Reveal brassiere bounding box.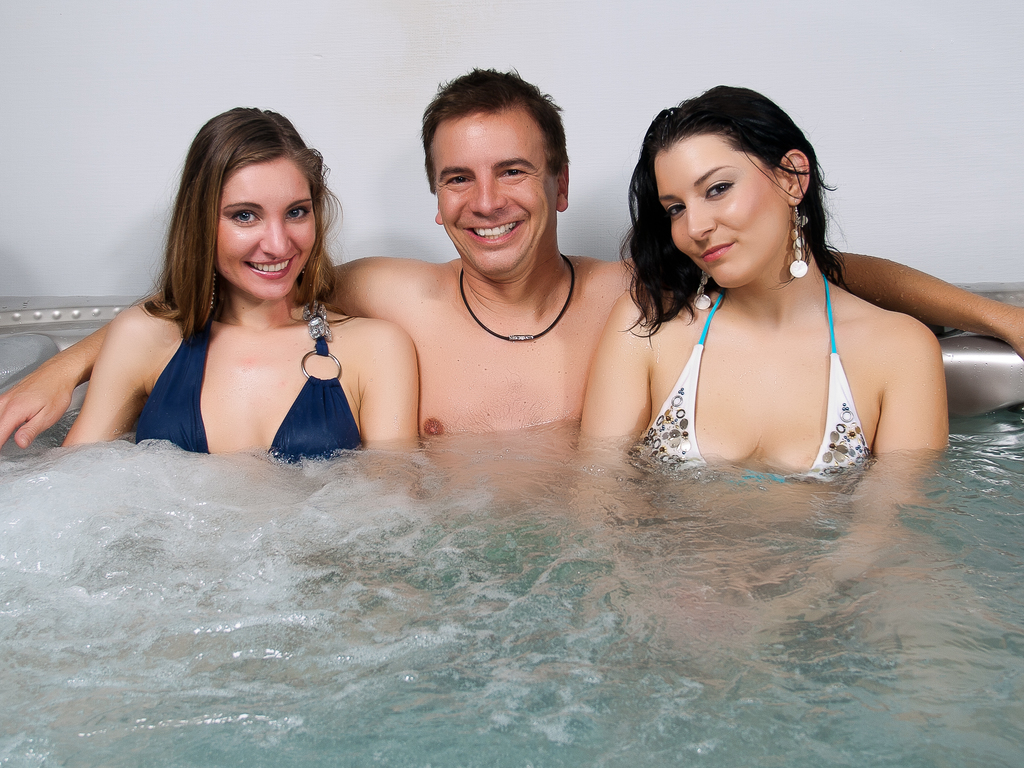
Revealed: [137, 299, 362, 465].
